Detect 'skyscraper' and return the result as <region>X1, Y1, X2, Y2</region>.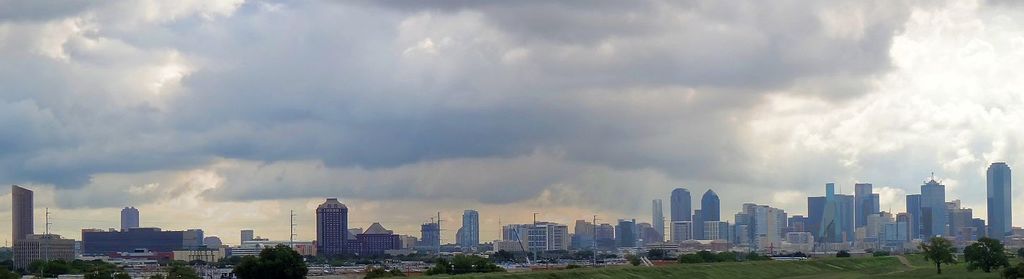
<region>318, 196, 344, 260</region>.
